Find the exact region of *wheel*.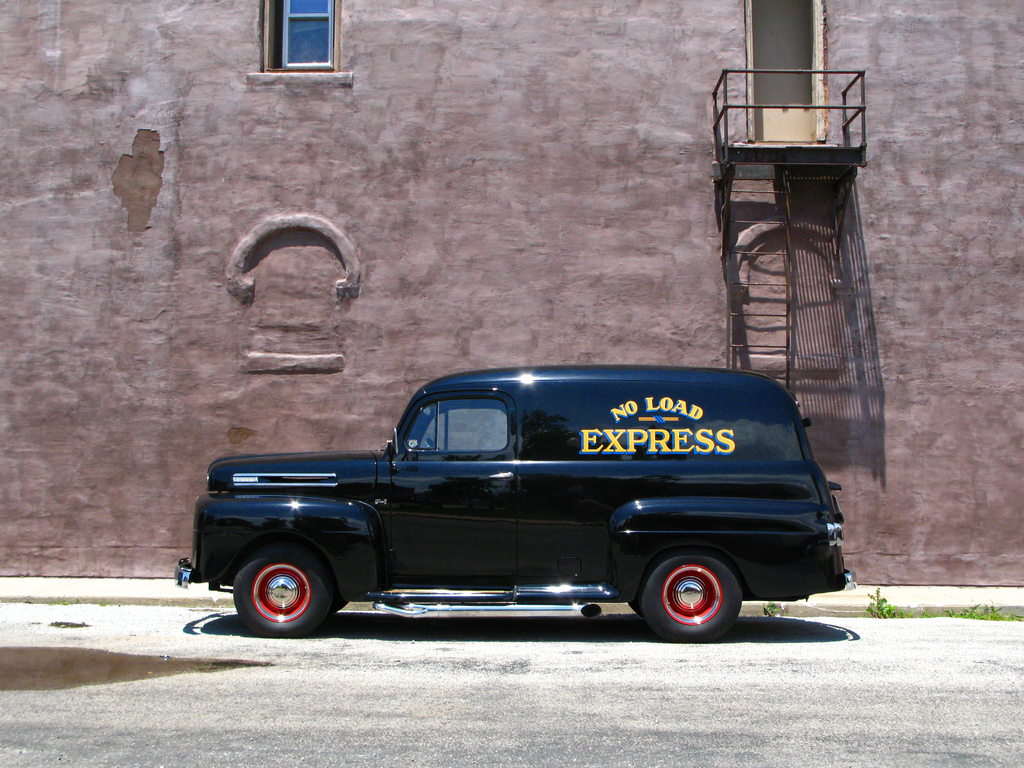
Exact region: bbox=(239, 547, 334, 635).
